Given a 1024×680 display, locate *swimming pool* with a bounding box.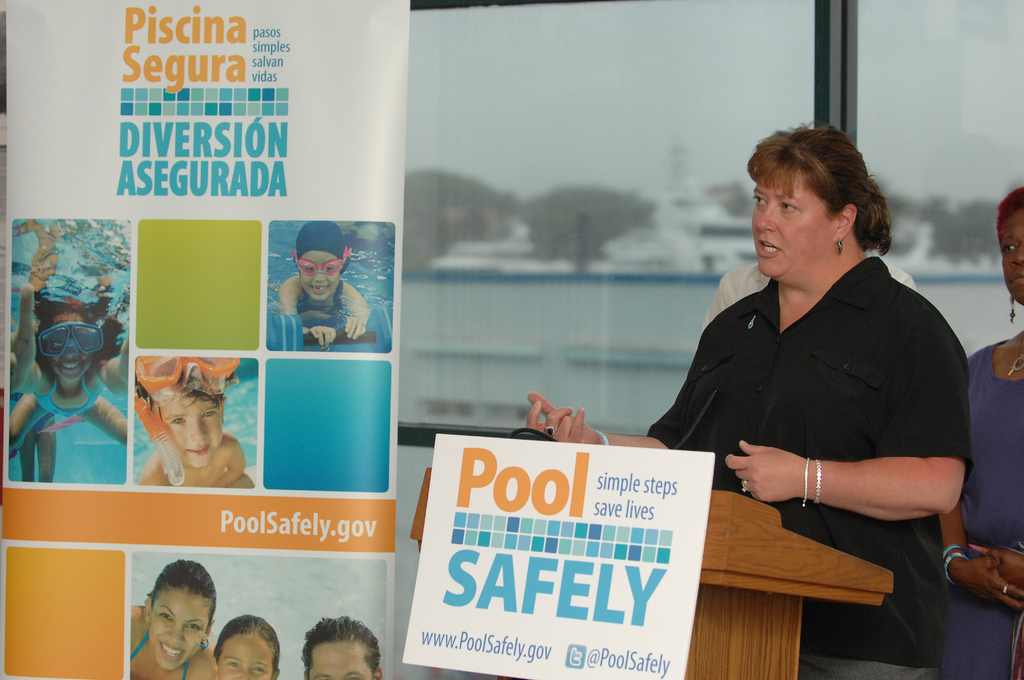
Located: 8:219:130:483.
